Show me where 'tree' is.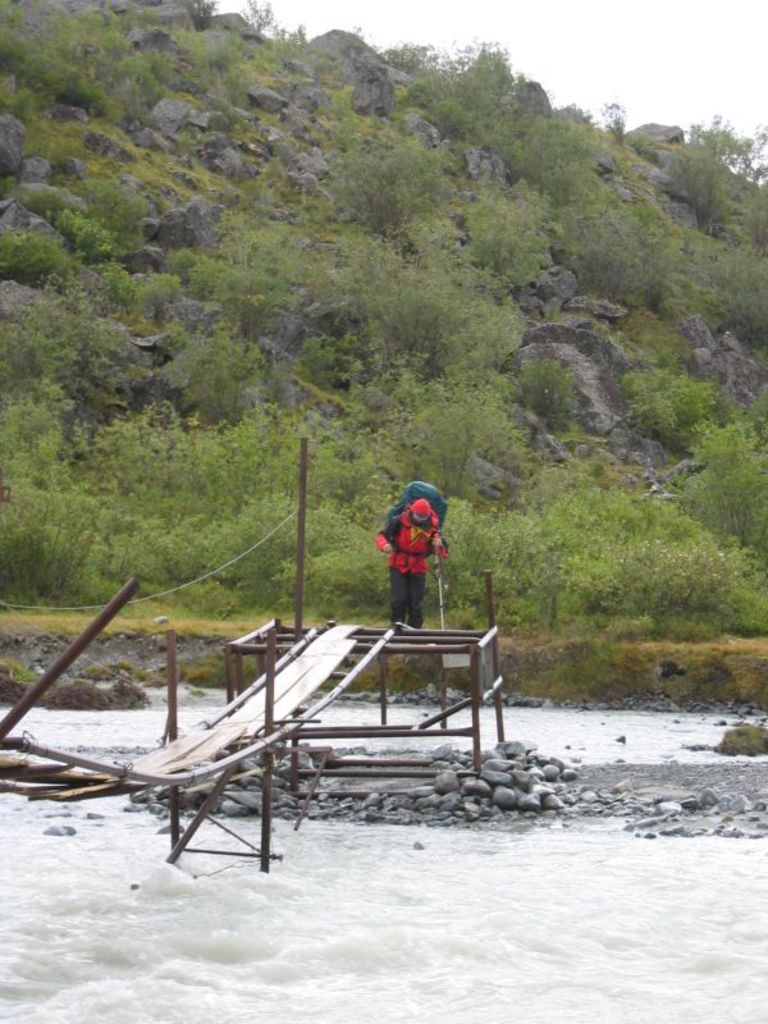
'tree' is at crop(328, 243, 527, 381).
